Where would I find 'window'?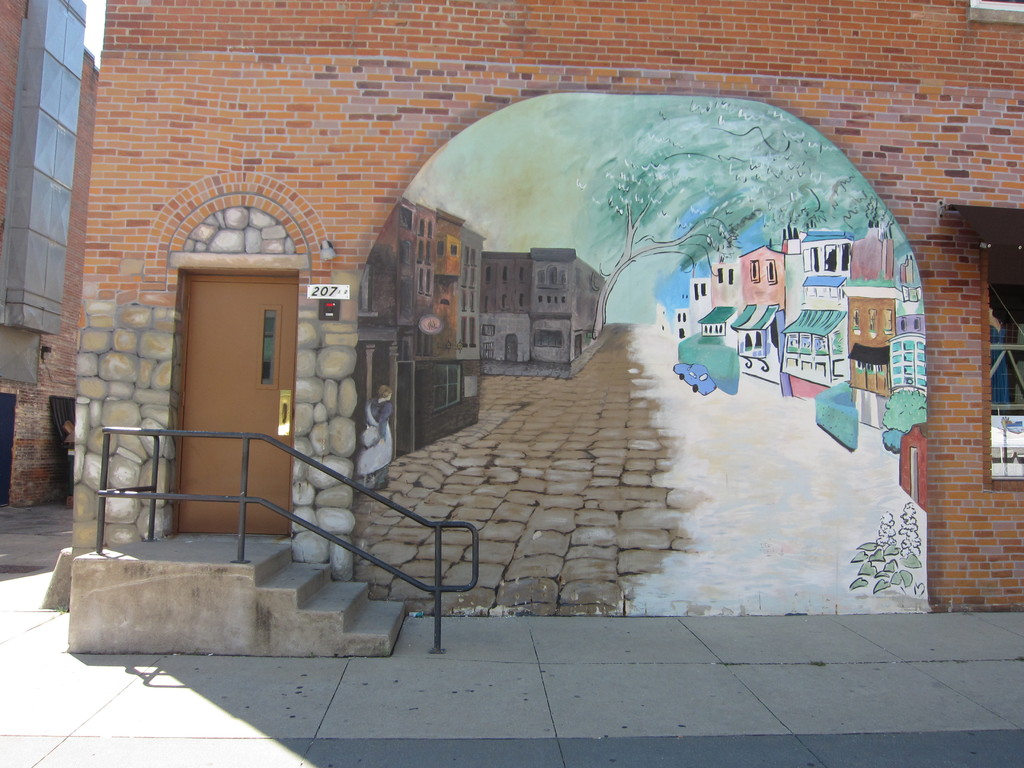
At (left=912, top=318, right=920, bottom=332).
